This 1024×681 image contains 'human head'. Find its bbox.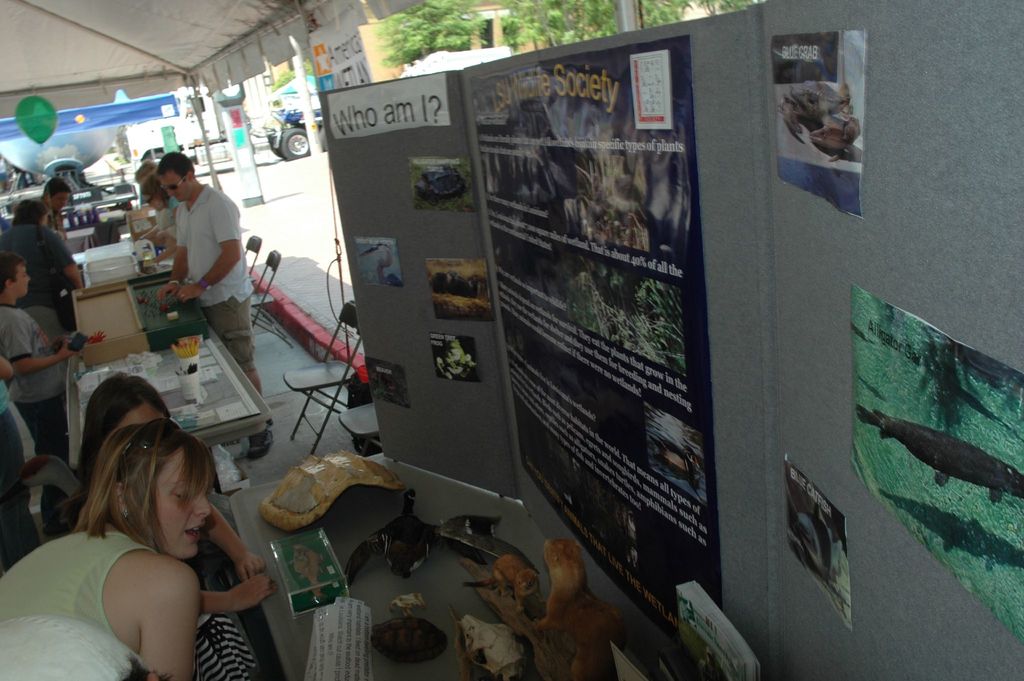
bbox=(140, 172, 169, 216).
